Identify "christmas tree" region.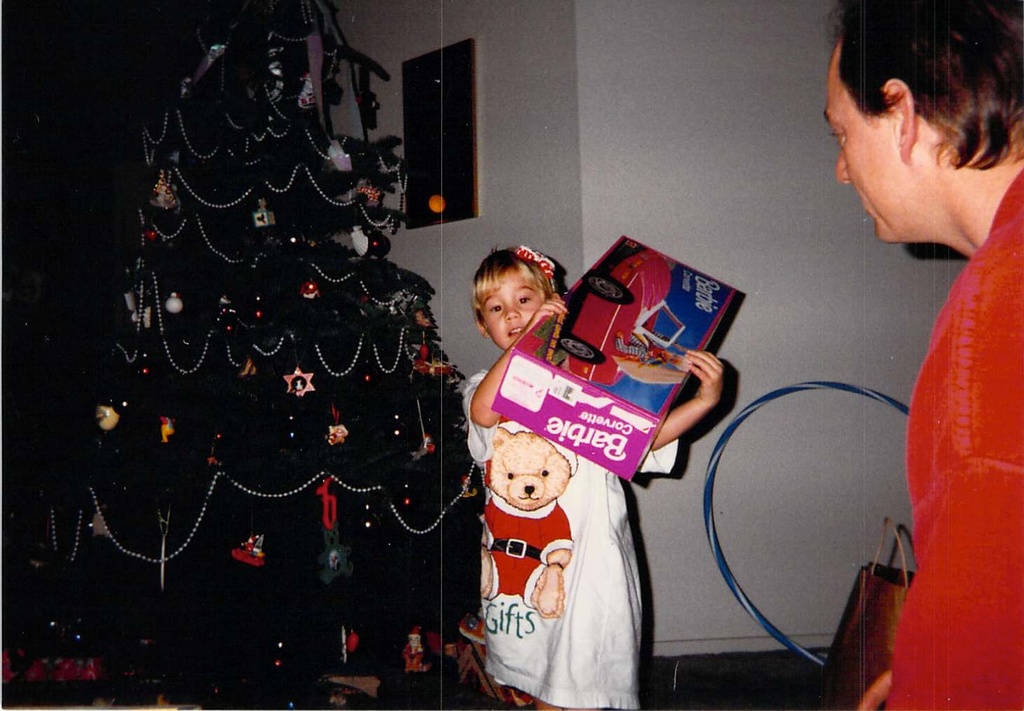
Region: {"left": 32, "top": 0, "right": 481, "bottom": 710}.
